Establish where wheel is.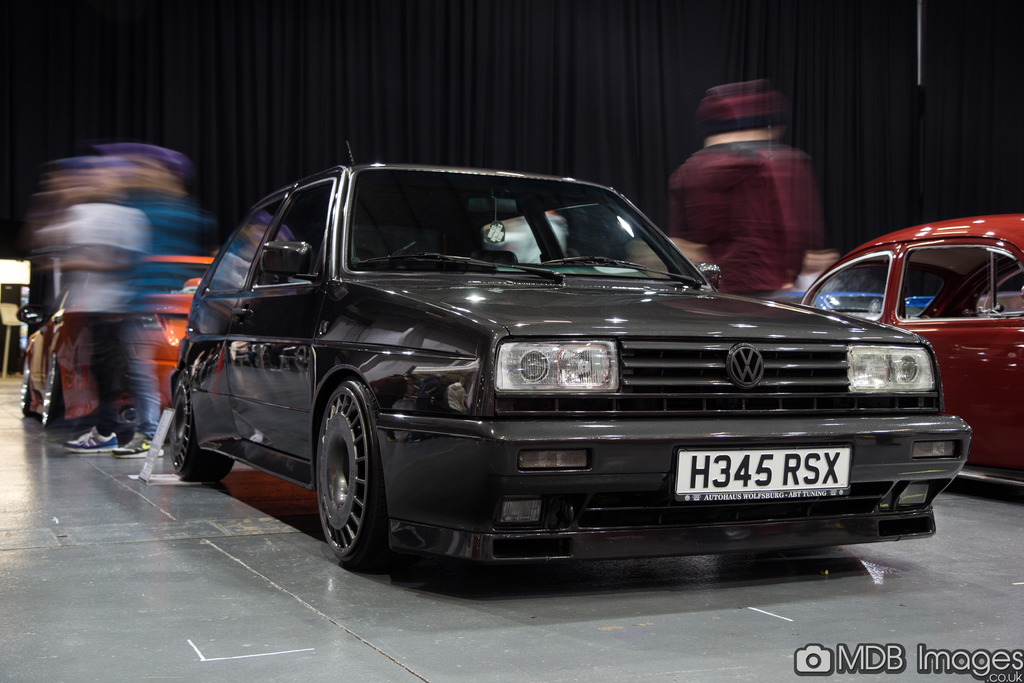
Established at 15/360/40/419.
